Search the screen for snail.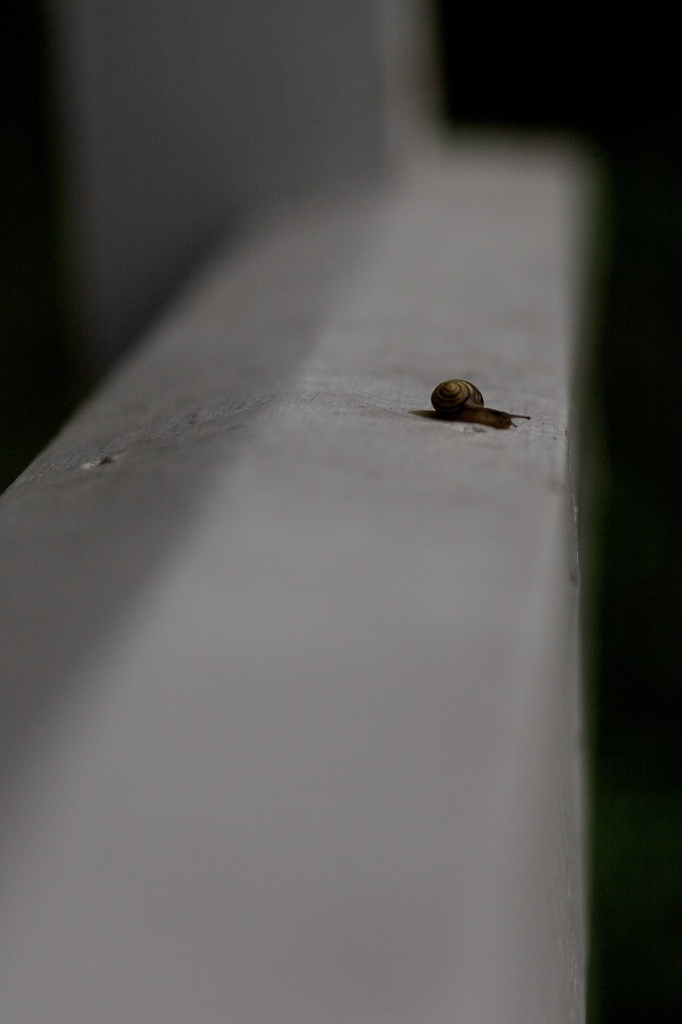
Found at [left=409, top=375, right=541, bottom=431].
